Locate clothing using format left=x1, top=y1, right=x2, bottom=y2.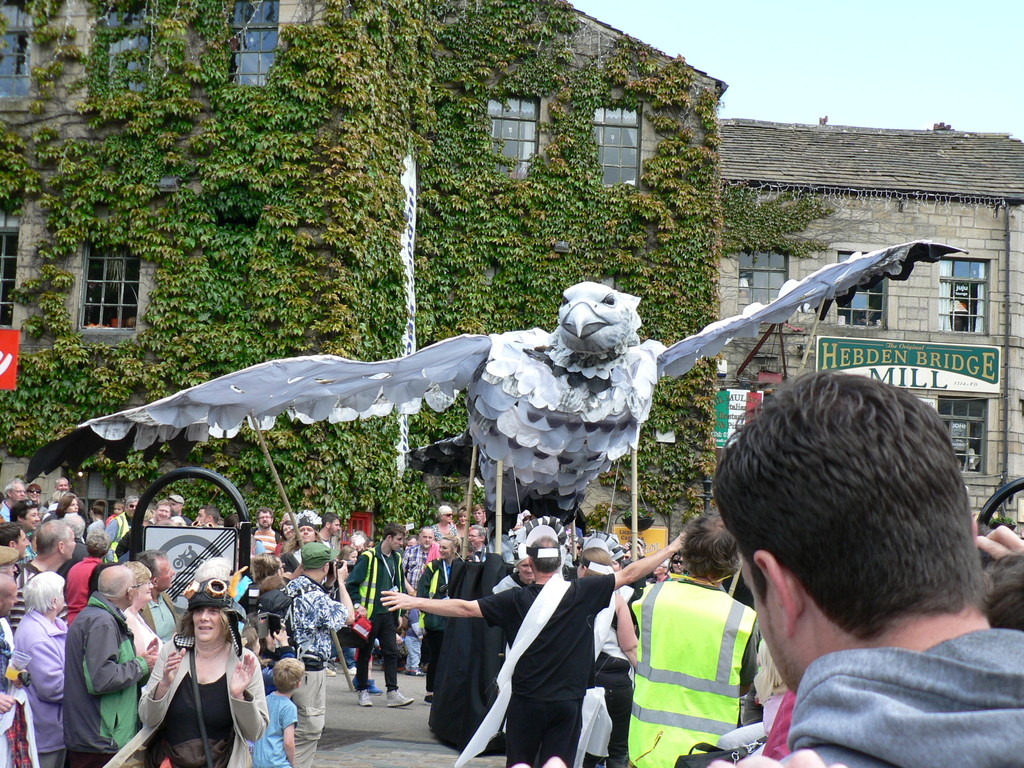
left=109, top=506, right=127, bottom=548.
